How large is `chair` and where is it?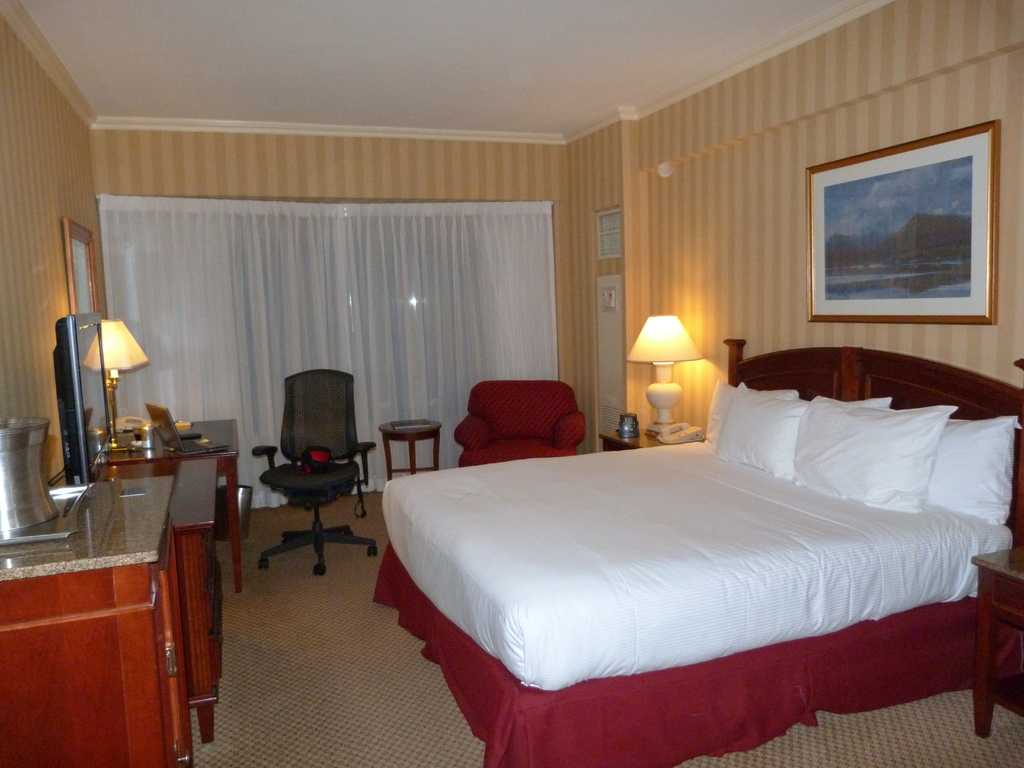
Bounding box: BBox(452, 379, 586, 466).
